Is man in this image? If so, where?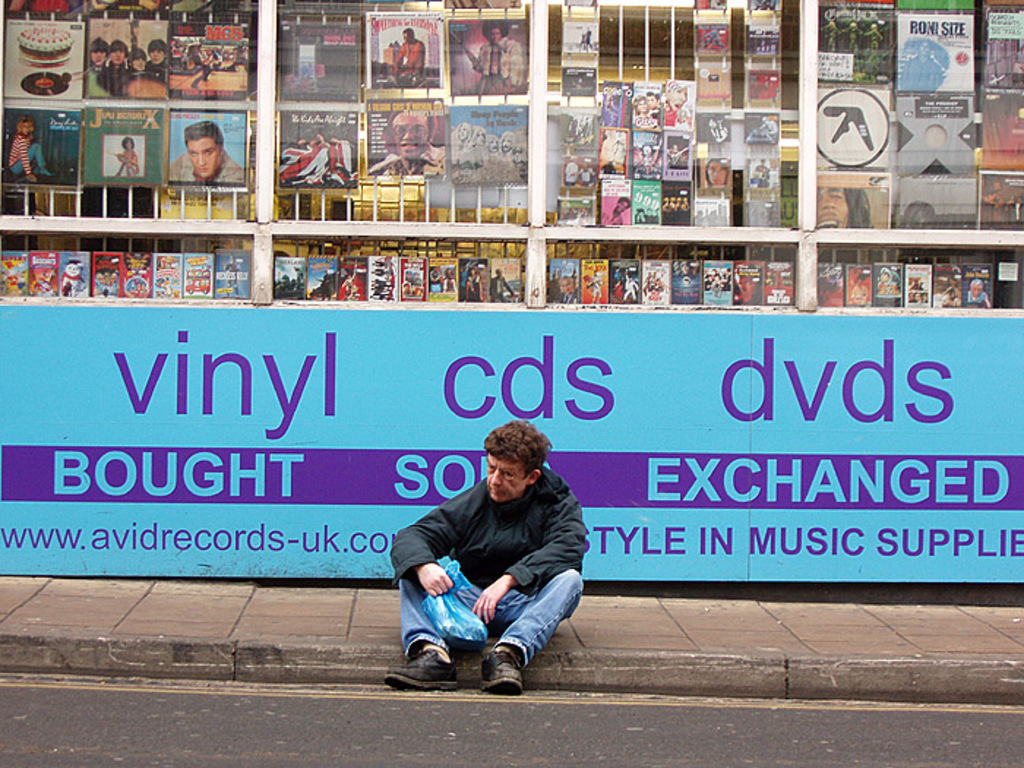
Yes, at (x1=386, y1=23, x2=426, y2=89).
